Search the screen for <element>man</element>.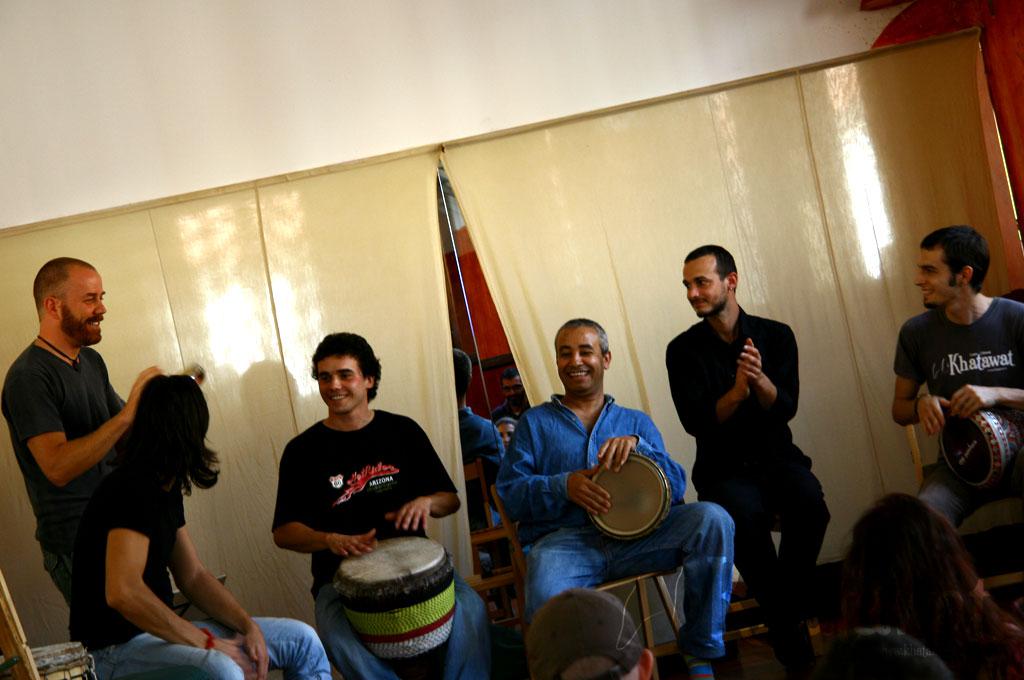
Found at detection(497, 317, 738, 679).
